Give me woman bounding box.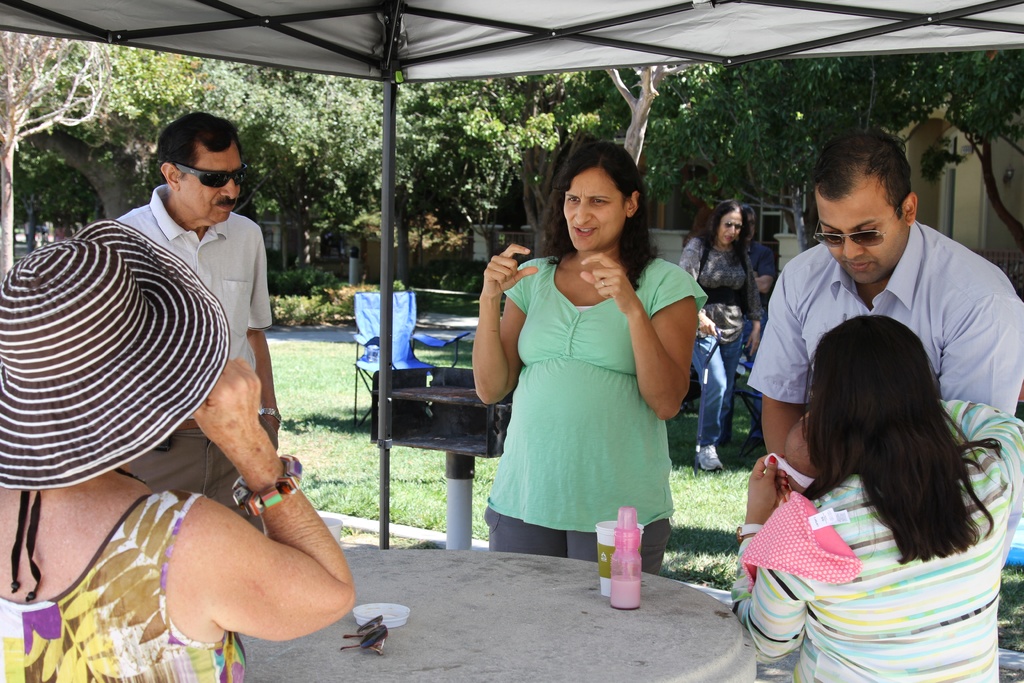
675, 199, 770, 475.
